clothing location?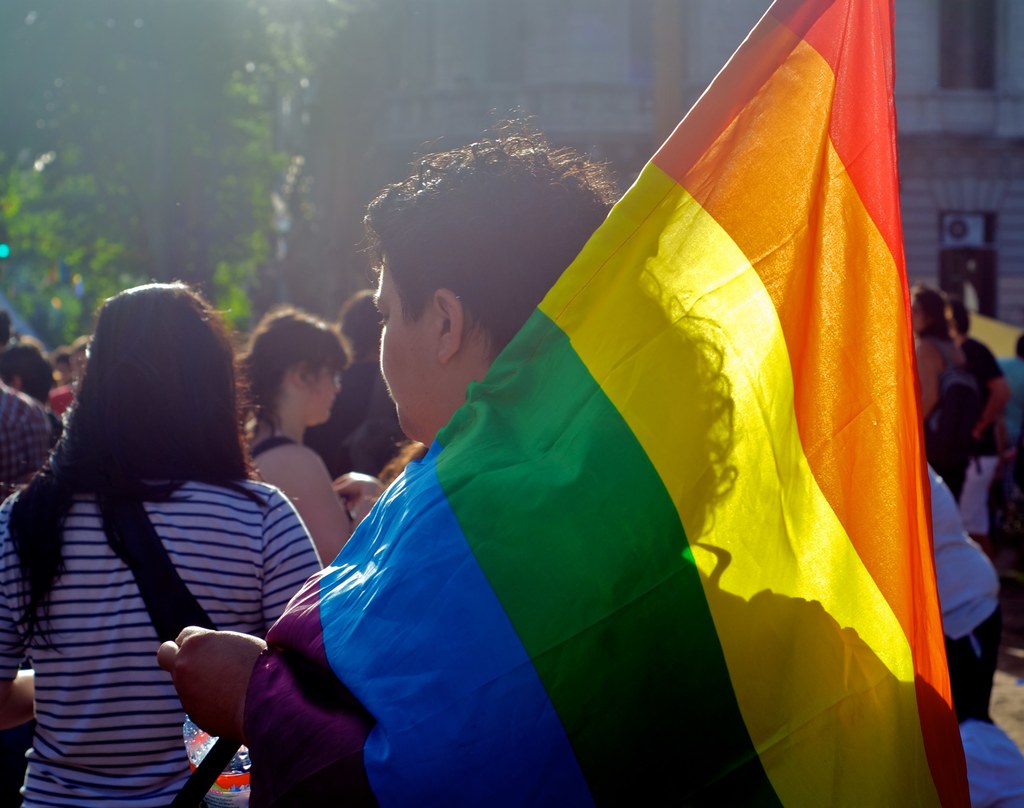
x1=0 y1=457 x2=323 y2=807
